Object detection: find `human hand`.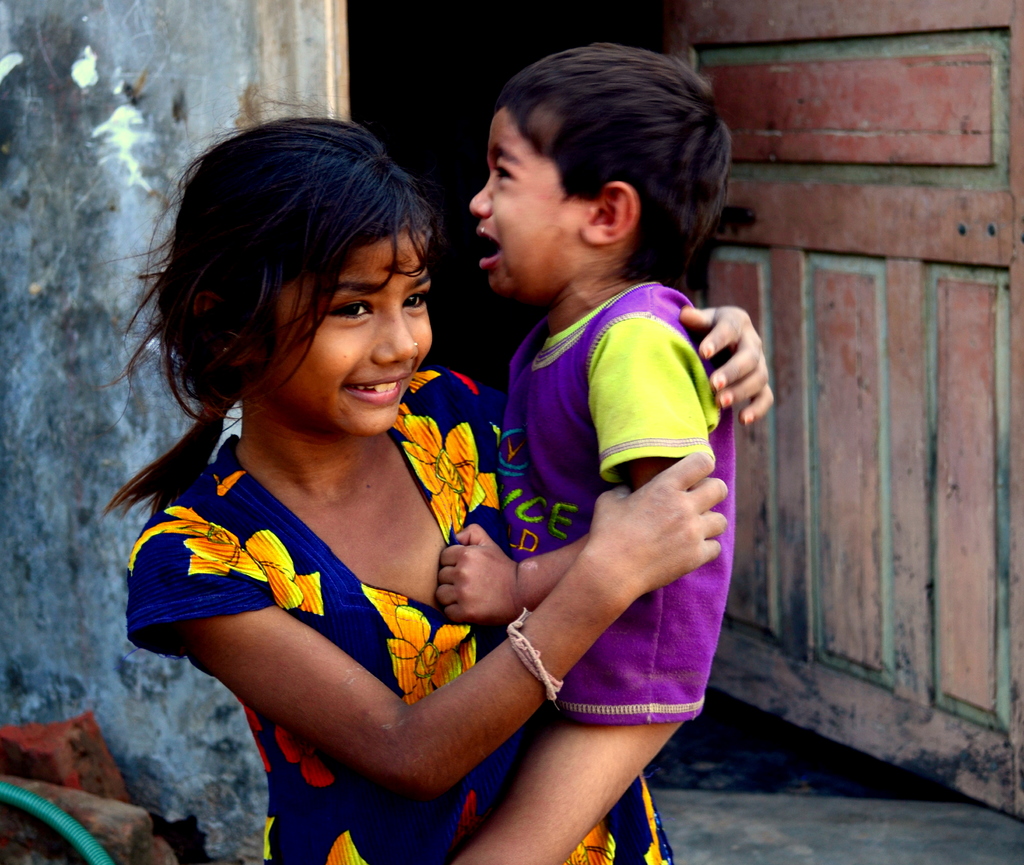
584 449 730 598.
